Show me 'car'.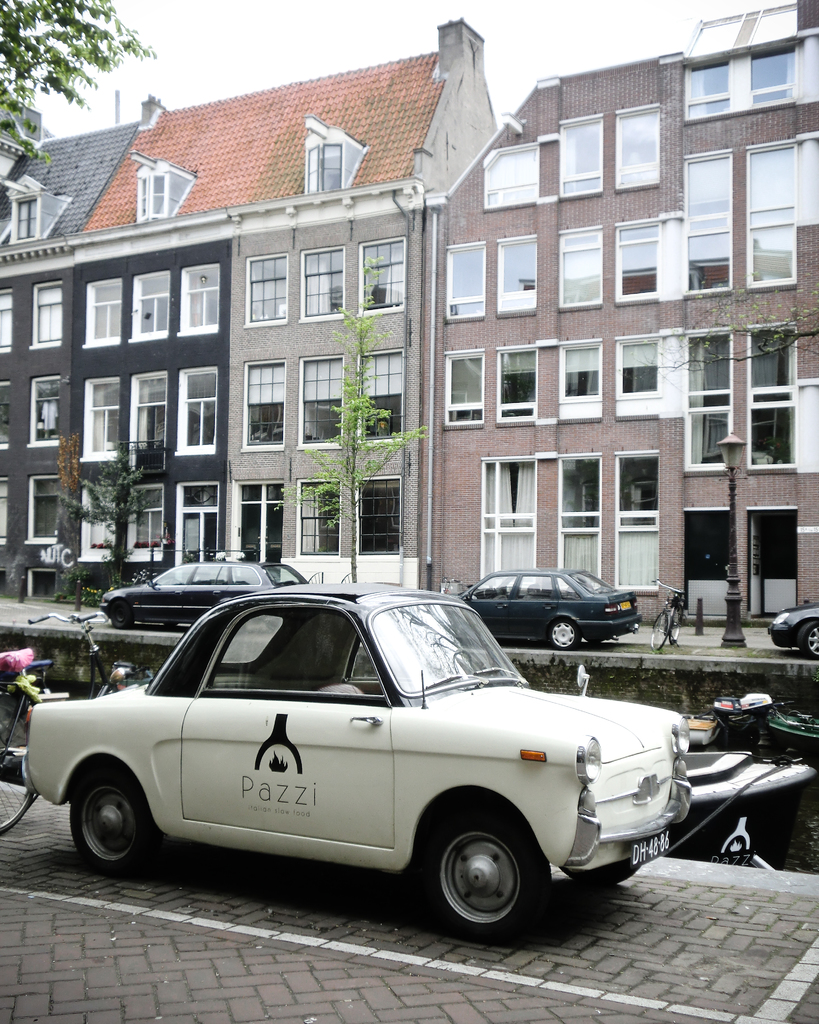
'car' is here: [101,559,304,627].
